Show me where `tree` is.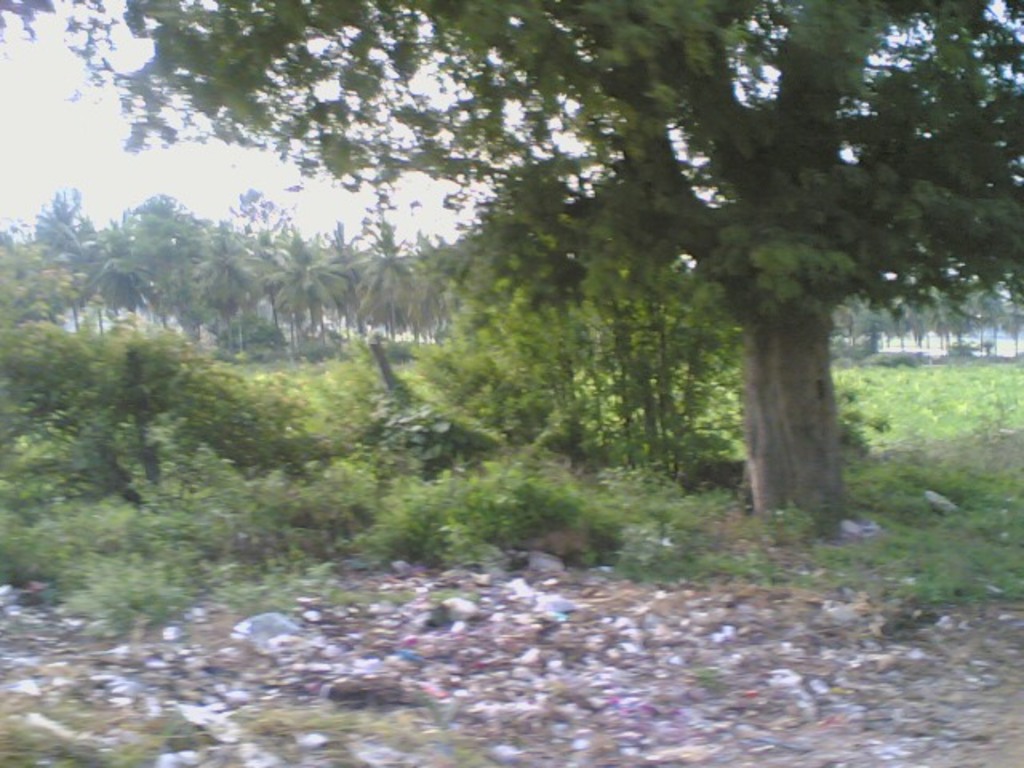
`tree` is at crop(261, 232, 395, 354).
